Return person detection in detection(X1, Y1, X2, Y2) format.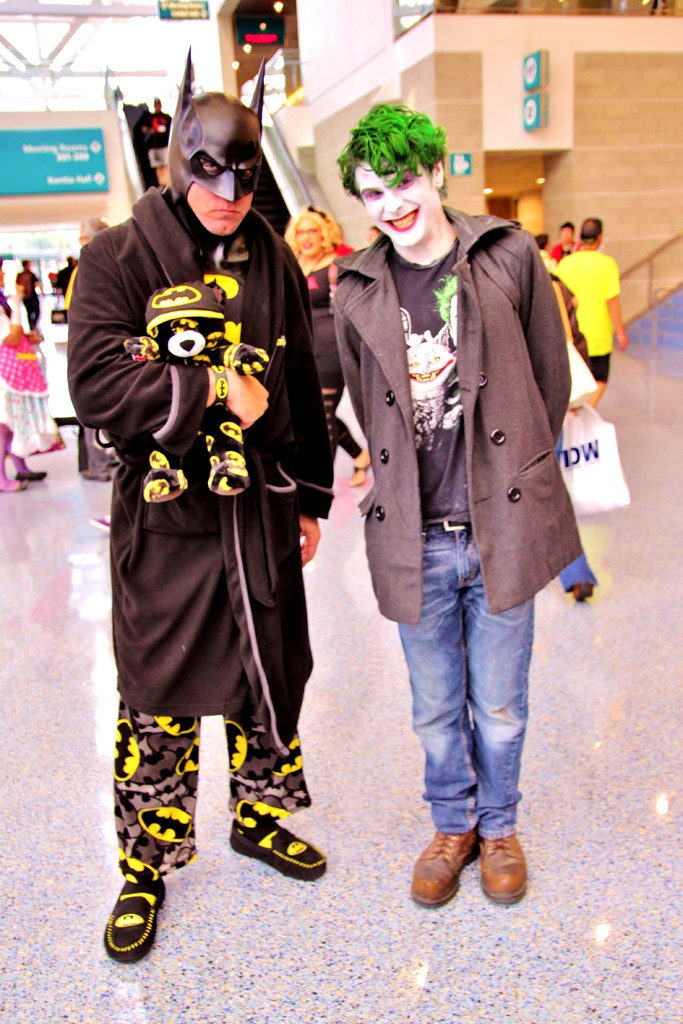
detection(554, 218, 636, 410).
